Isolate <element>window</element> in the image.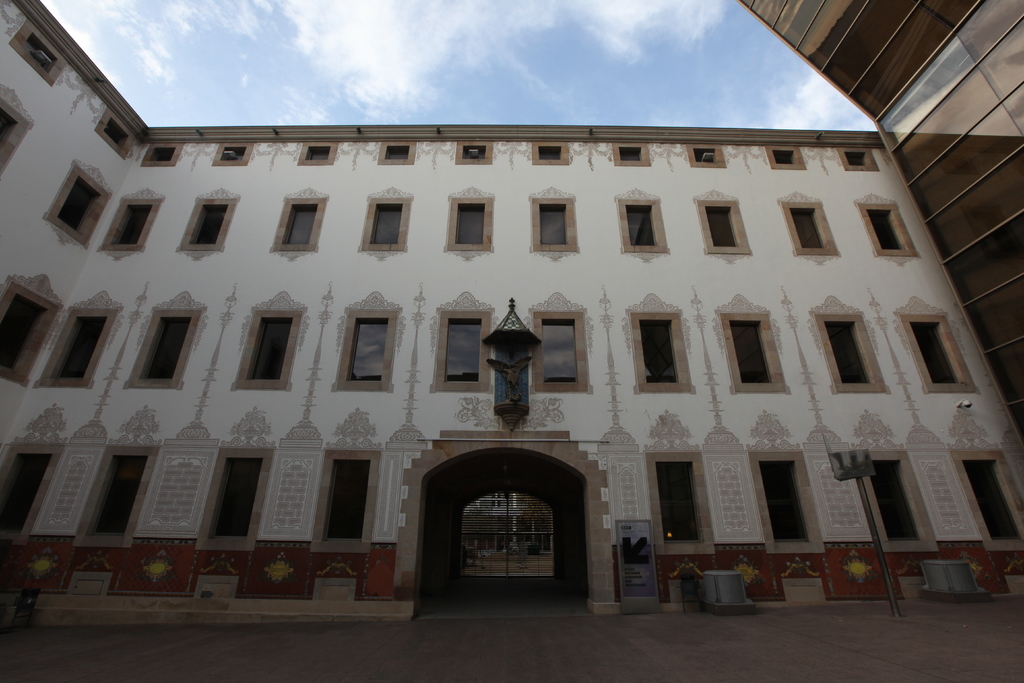
Isolated region: x1=870 y1=462 x2=925 y2=551.
